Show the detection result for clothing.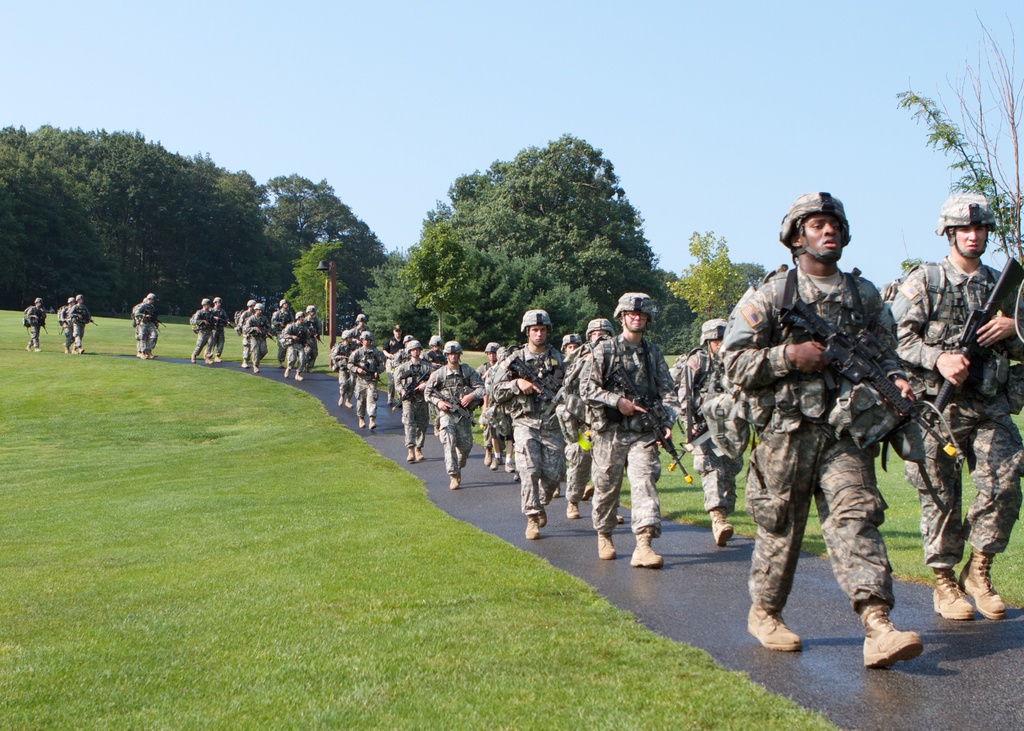
(x1=278, y1=312, x2=308, y2=374).
